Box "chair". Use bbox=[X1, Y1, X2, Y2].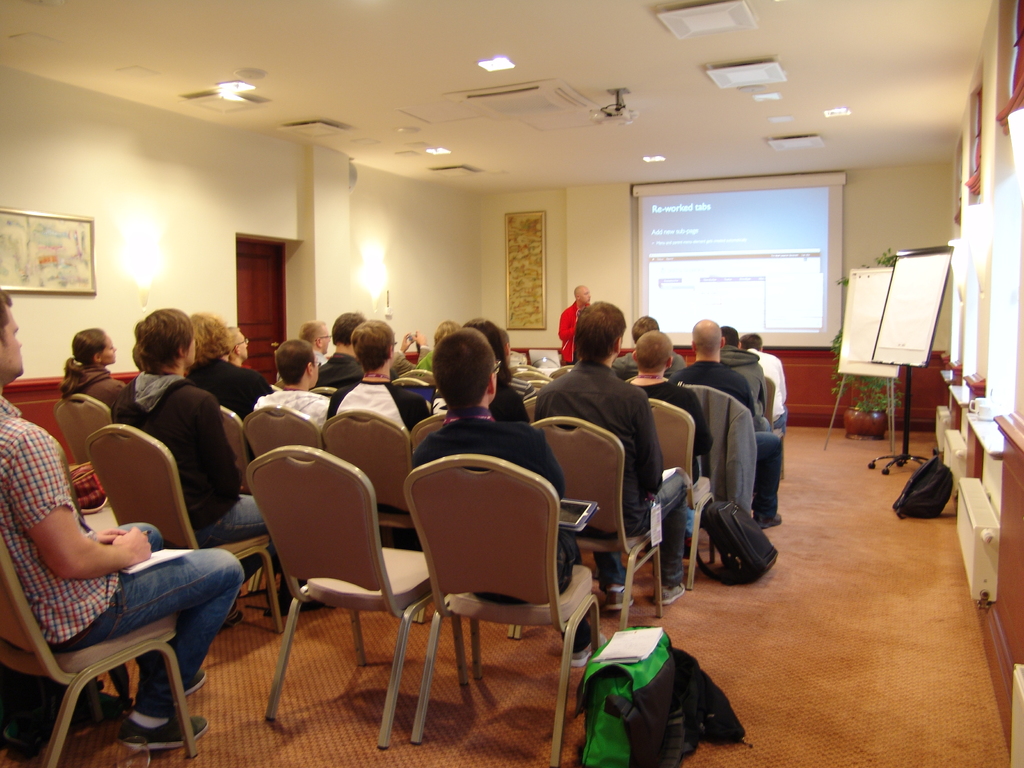
bbox=[552, 364, 575, 376].
